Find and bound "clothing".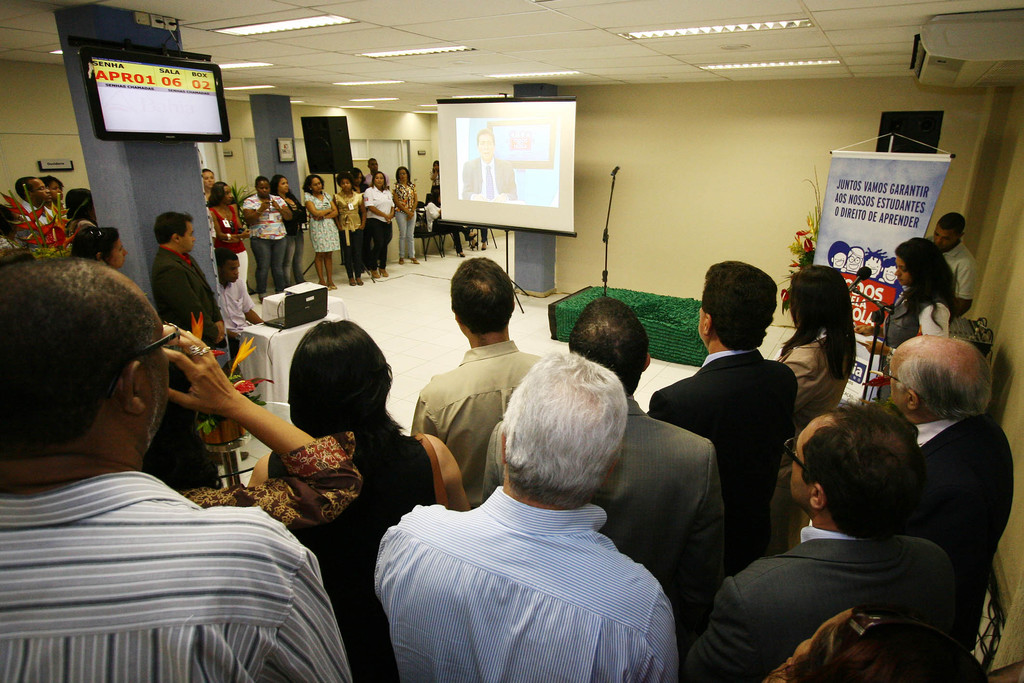
Bound: detection(212, 272, 253, 334).
